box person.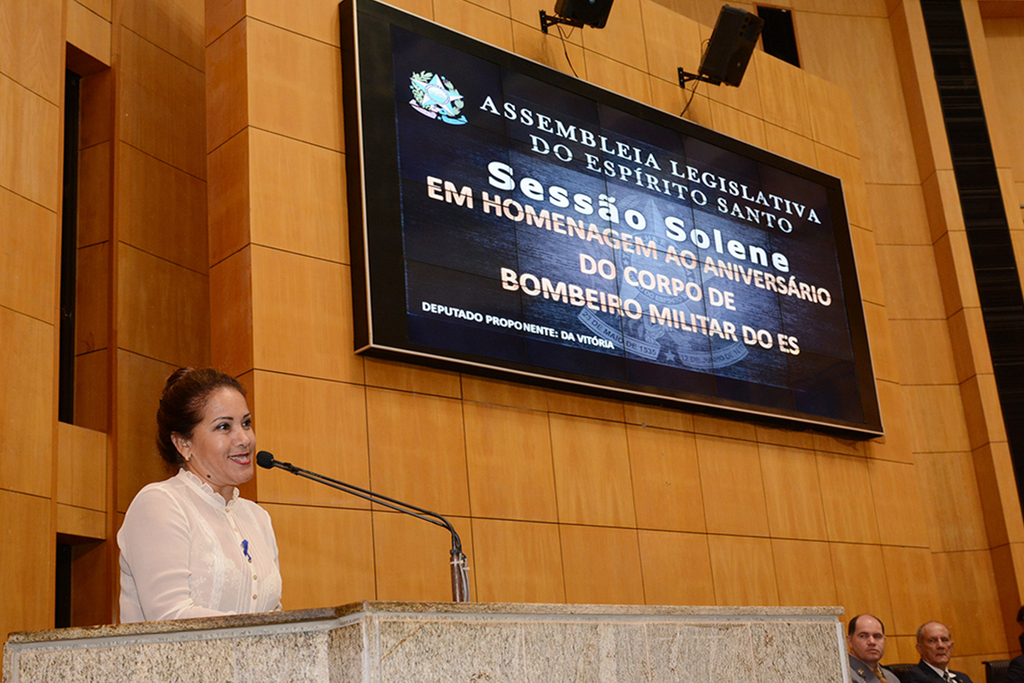
left=98, top=363, right=295, bottom=628.
